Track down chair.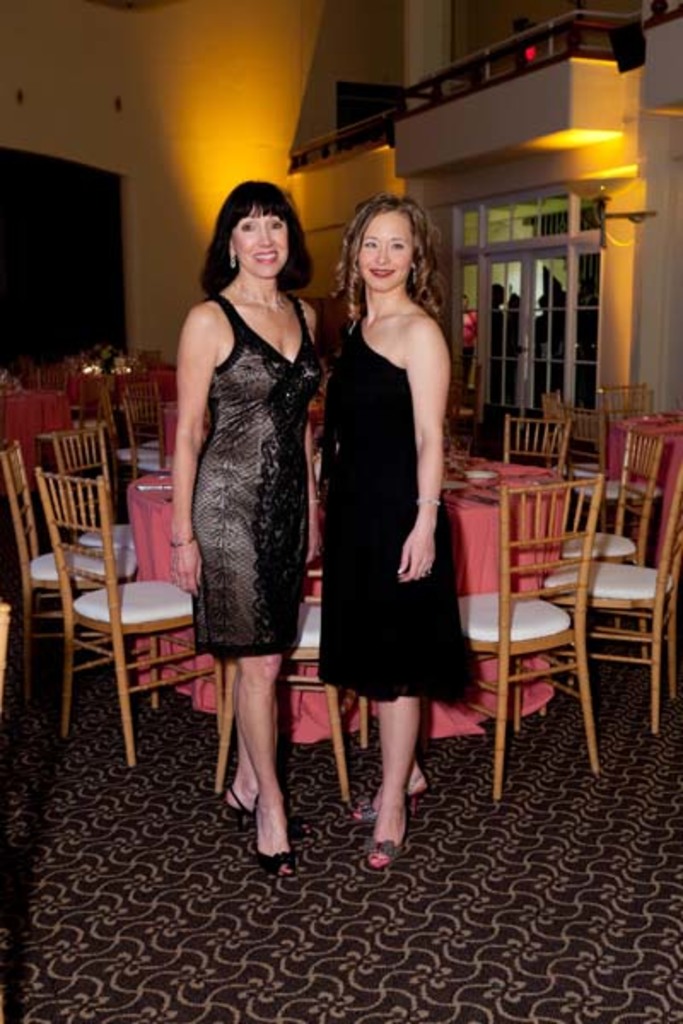
Tracked to l=534, t=469, r=681, b=736.
